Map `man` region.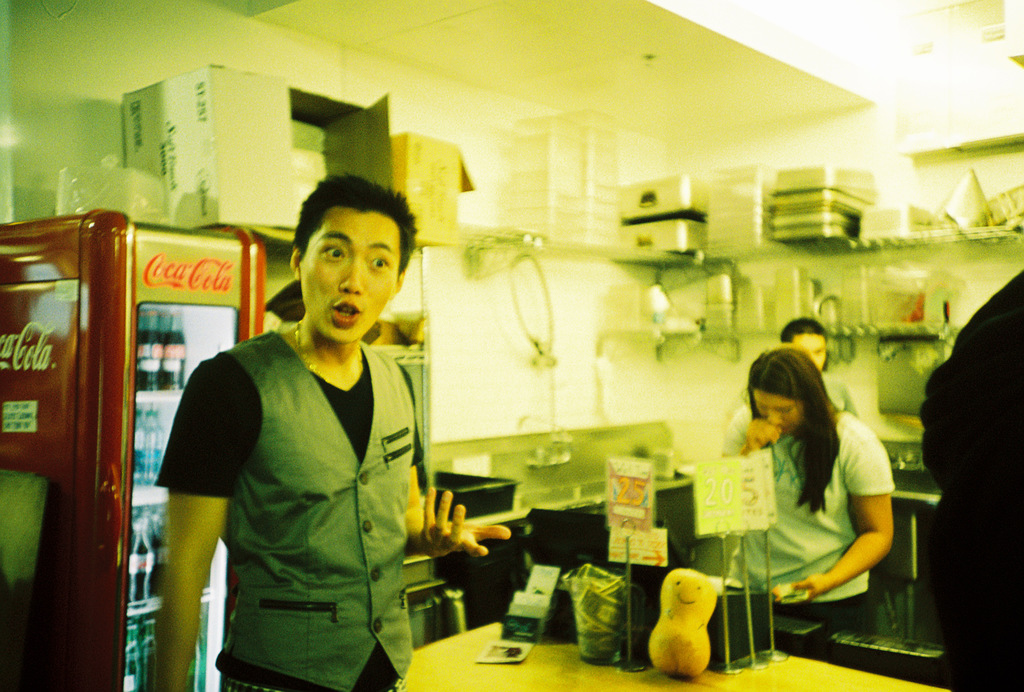
Mapped to rect(152, 174, 519, 689).
